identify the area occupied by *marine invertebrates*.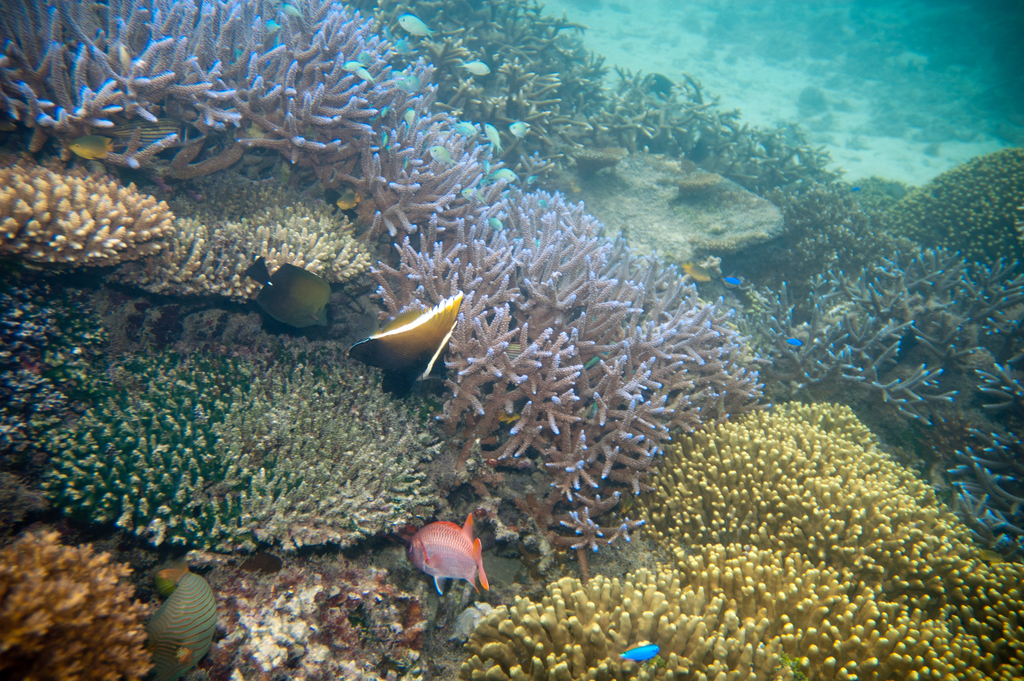
Area: x1=378, y1=133, x2=779, y2=548.
